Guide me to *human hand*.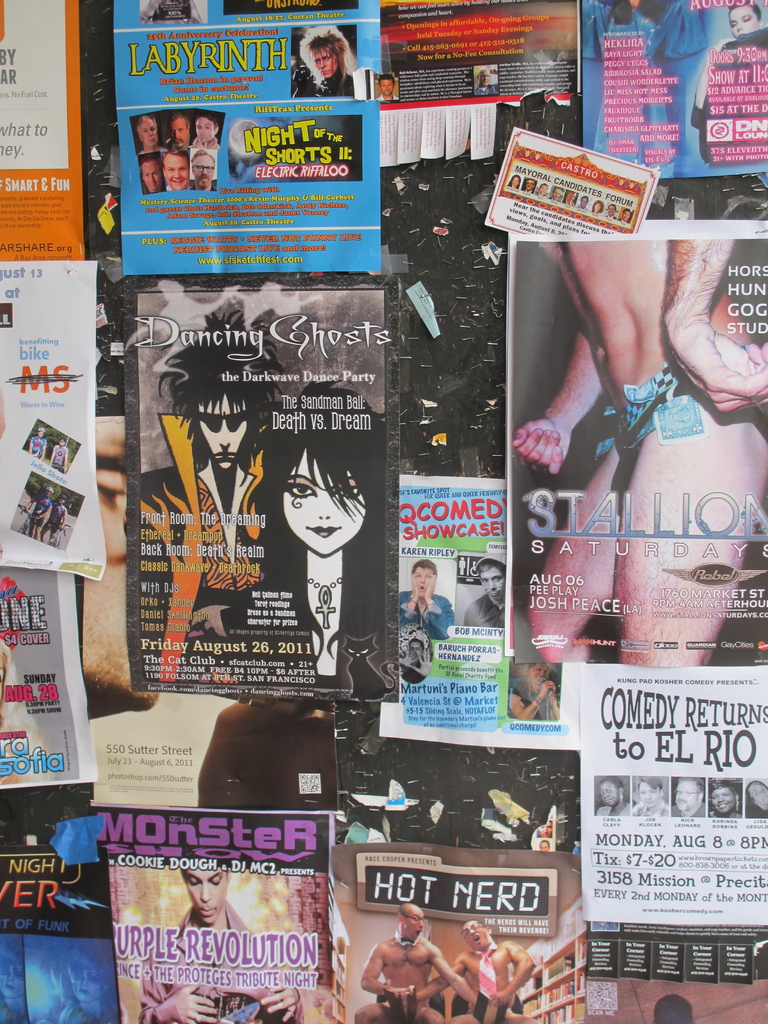
Guidance: {"left": 413, "top": 648, "right": 433, "bottom": 676}.
